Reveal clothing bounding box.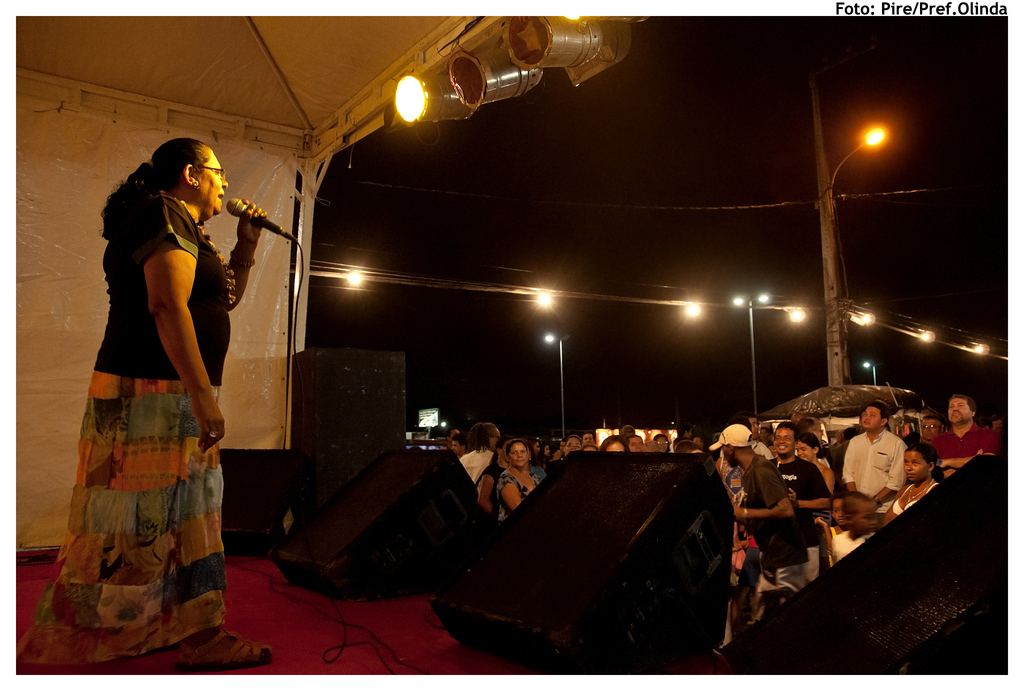
Revealed: detection(891, 482, 939, 518).
